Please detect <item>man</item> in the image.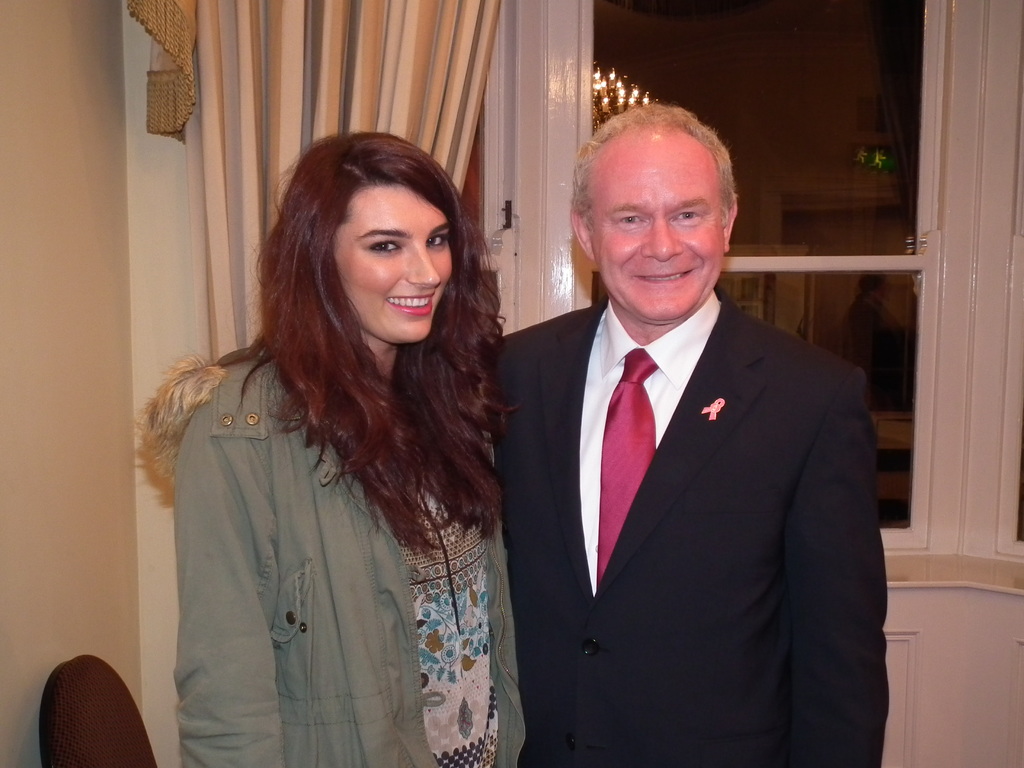
(x1=487, y1=113, x2=897, y2=762).
